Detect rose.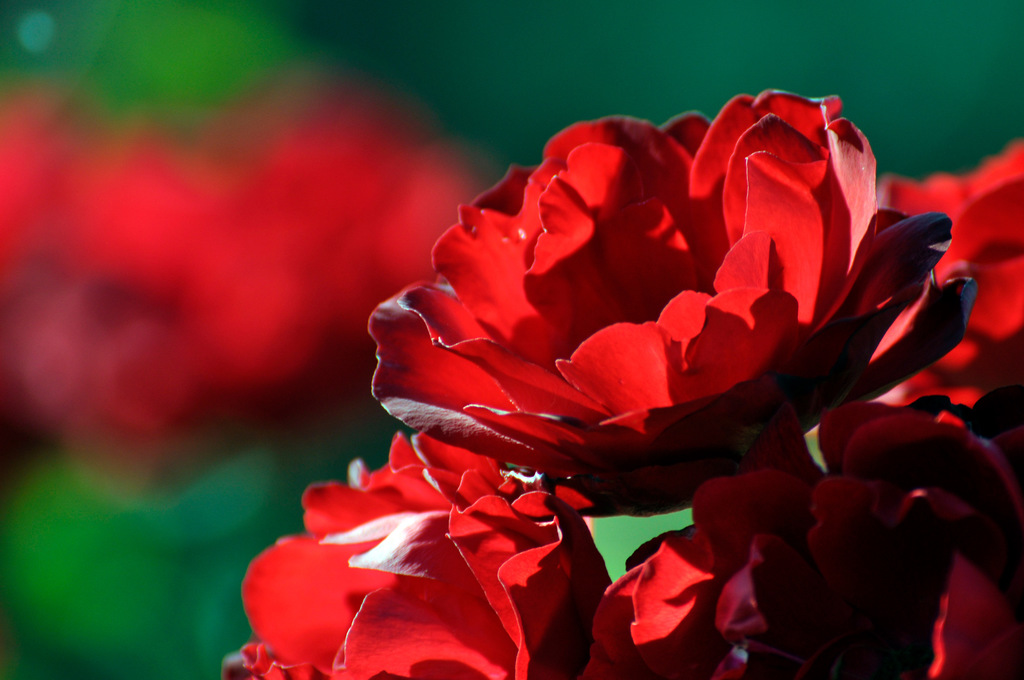
Detected at x1=214, y1=434, x2=616, y2=679.
